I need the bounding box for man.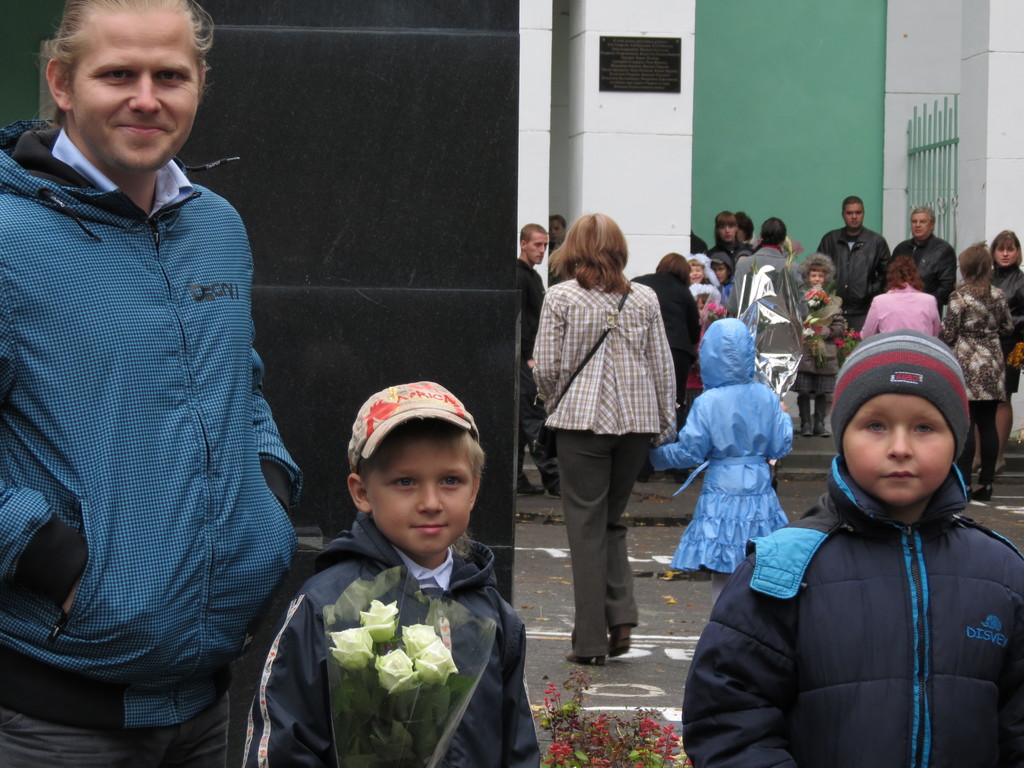
Here it is: pyautogui.locateOnScreen(2, 0, 310, 746).
